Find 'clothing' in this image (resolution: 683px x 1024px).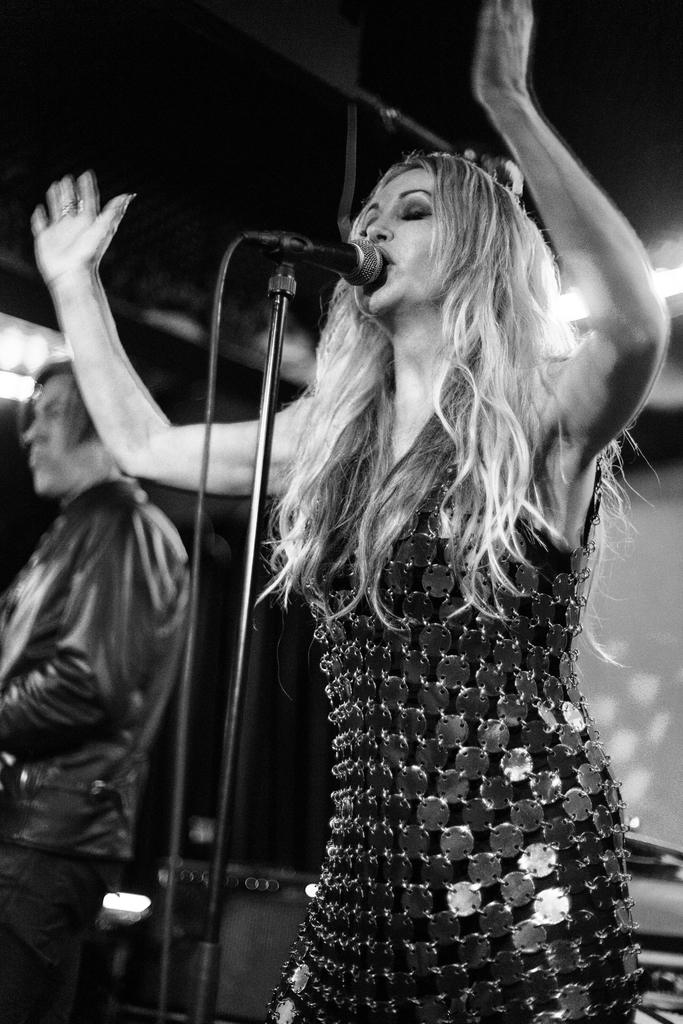
left=263, top=456, right=645, bottom=1023.
